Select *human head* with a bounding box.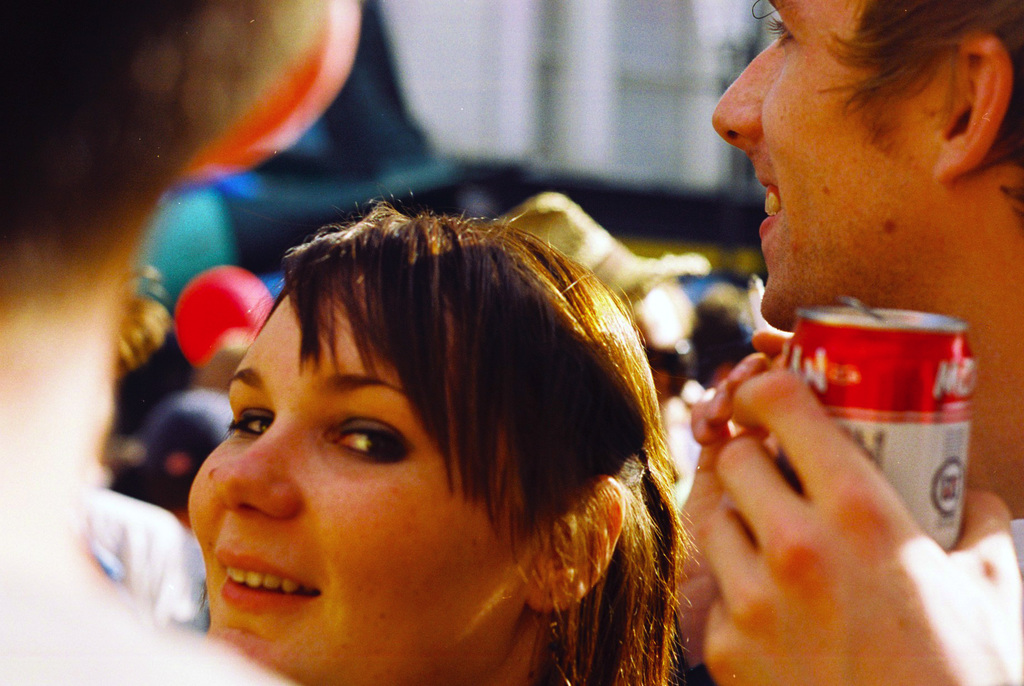
l=733, t=1, r=1009, b=317.
